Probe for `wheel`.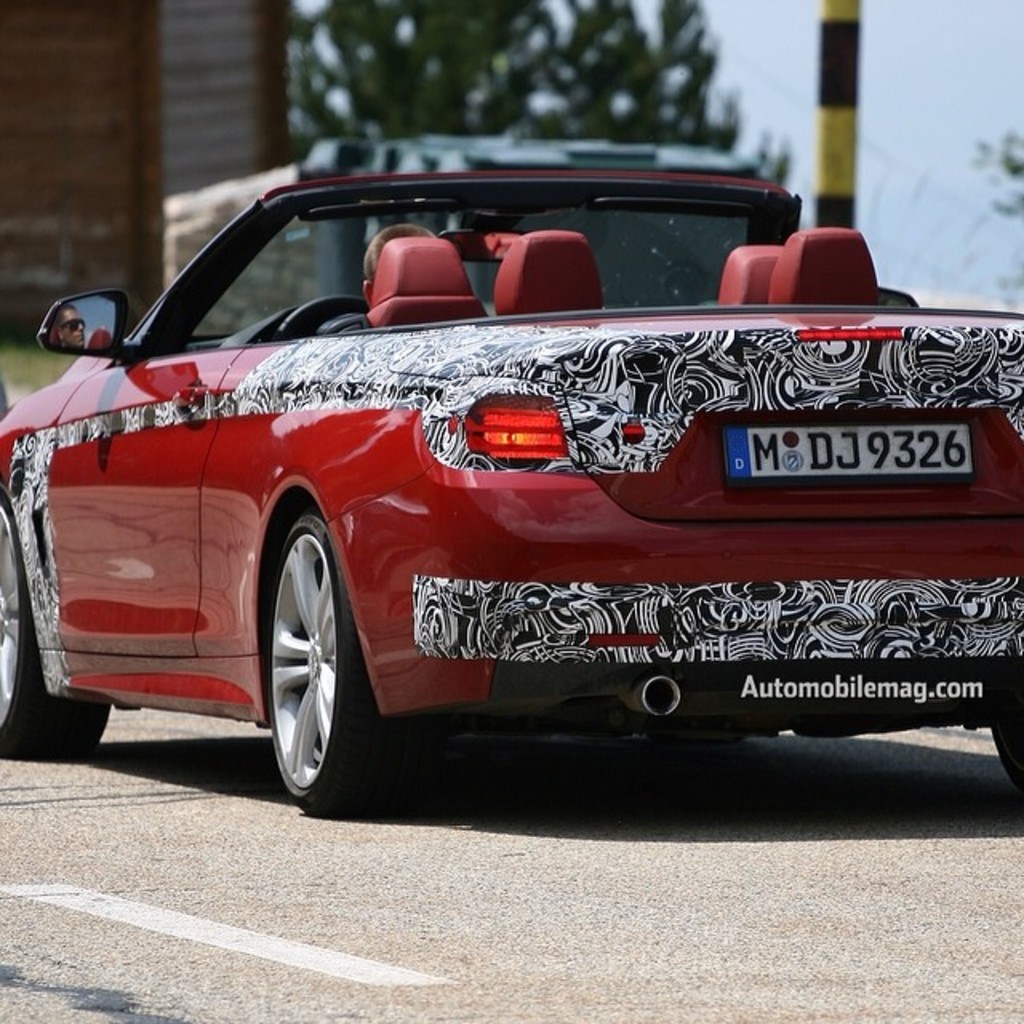
Probe result: [left=0, top=491, right=112, bottom=760].
